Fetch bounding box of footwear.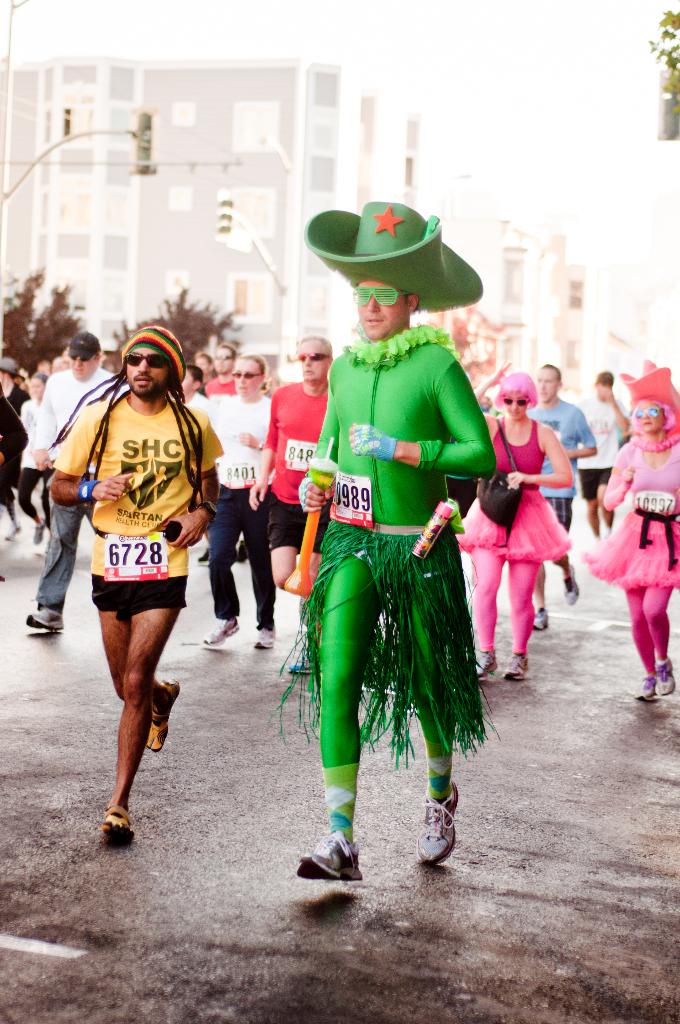
Bbox: locate(236, 538, 247, 563).
